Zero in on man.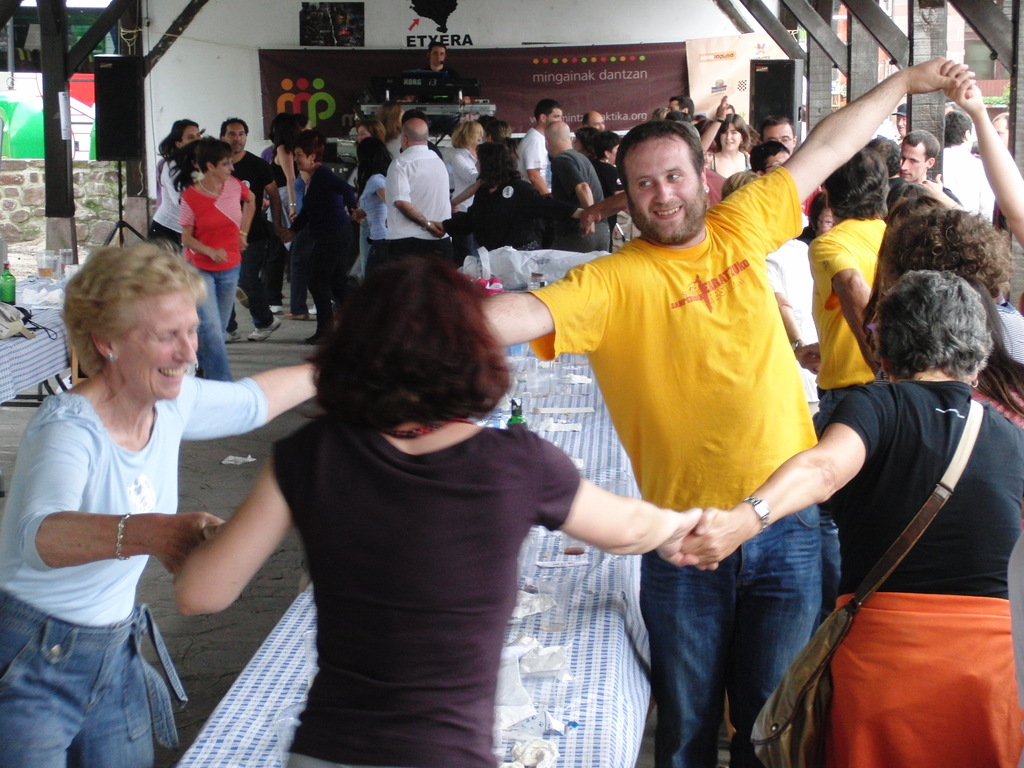
Zeroed in: <box>545,118,612,253</box>.
